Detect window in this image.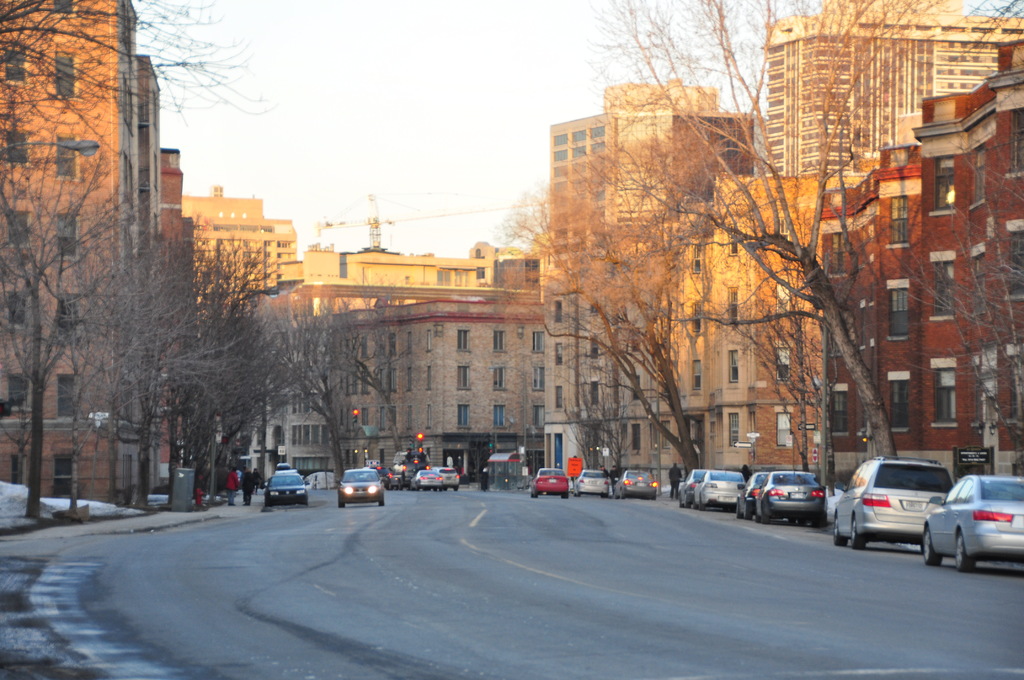
Detection: l=553, t=135, r=565, b=151.
